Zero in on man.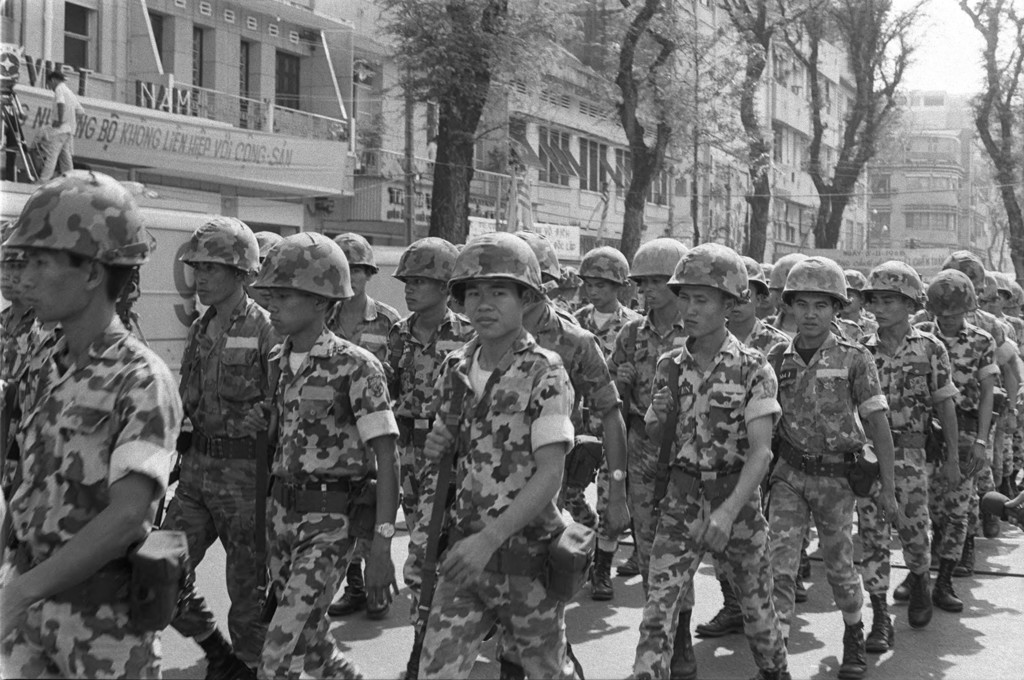
Zeroed in: bbox=(270, 229, 396, 679).
